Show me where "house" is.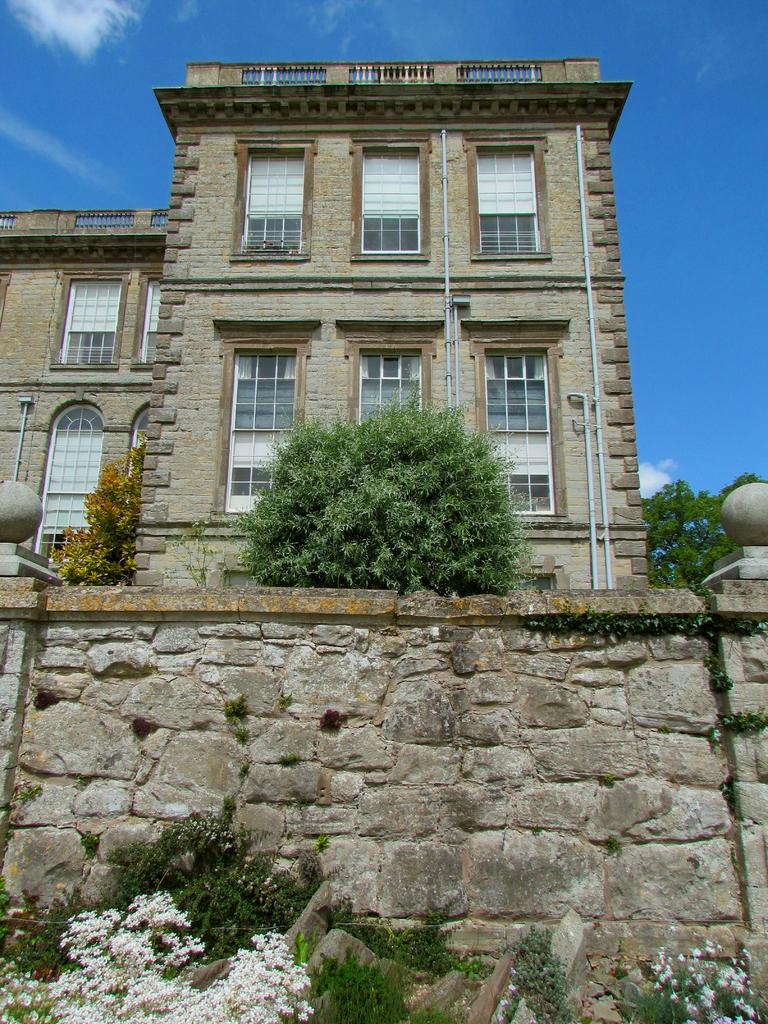
"house" is at bbox=[122, 79, 620, 548].
